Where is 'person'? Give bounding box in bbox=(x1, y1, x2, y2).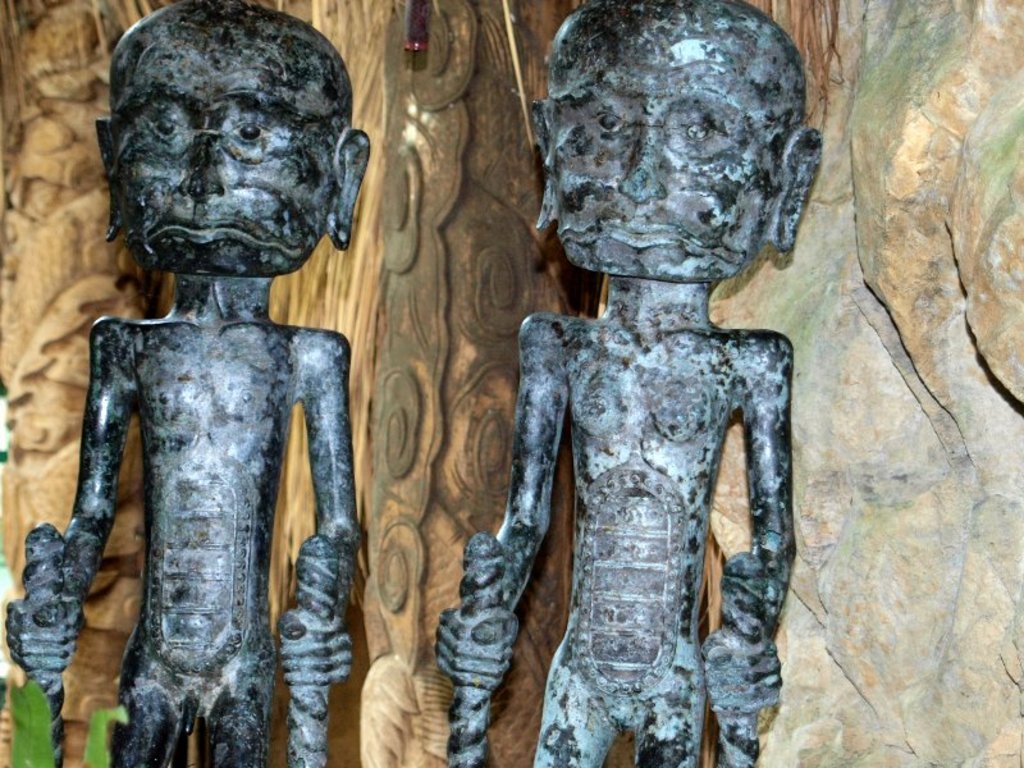
bbox=(1, 0, 378, 767).
